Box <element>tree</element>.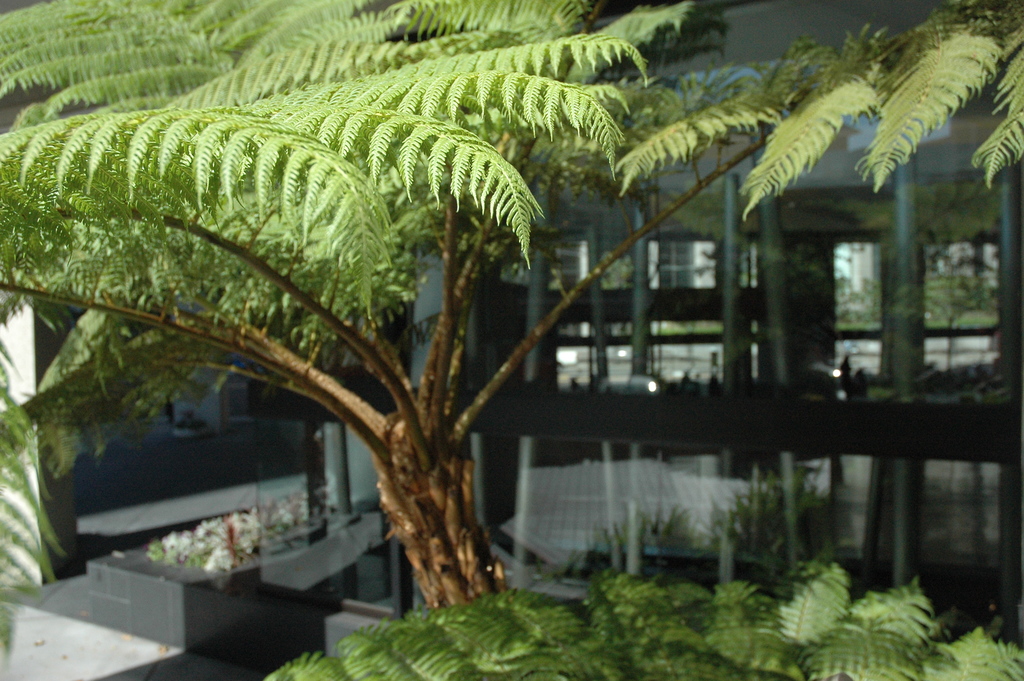
box(0, 1, 836, 616).
